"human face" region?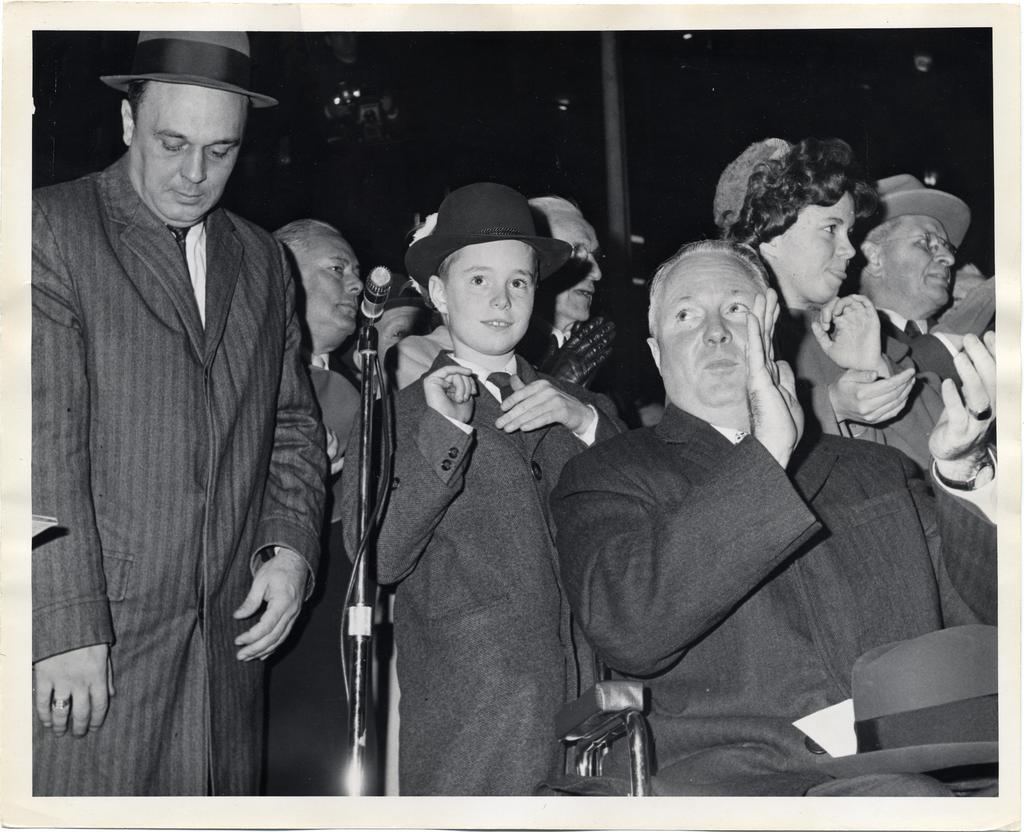
(534, 202, 598, 321)
